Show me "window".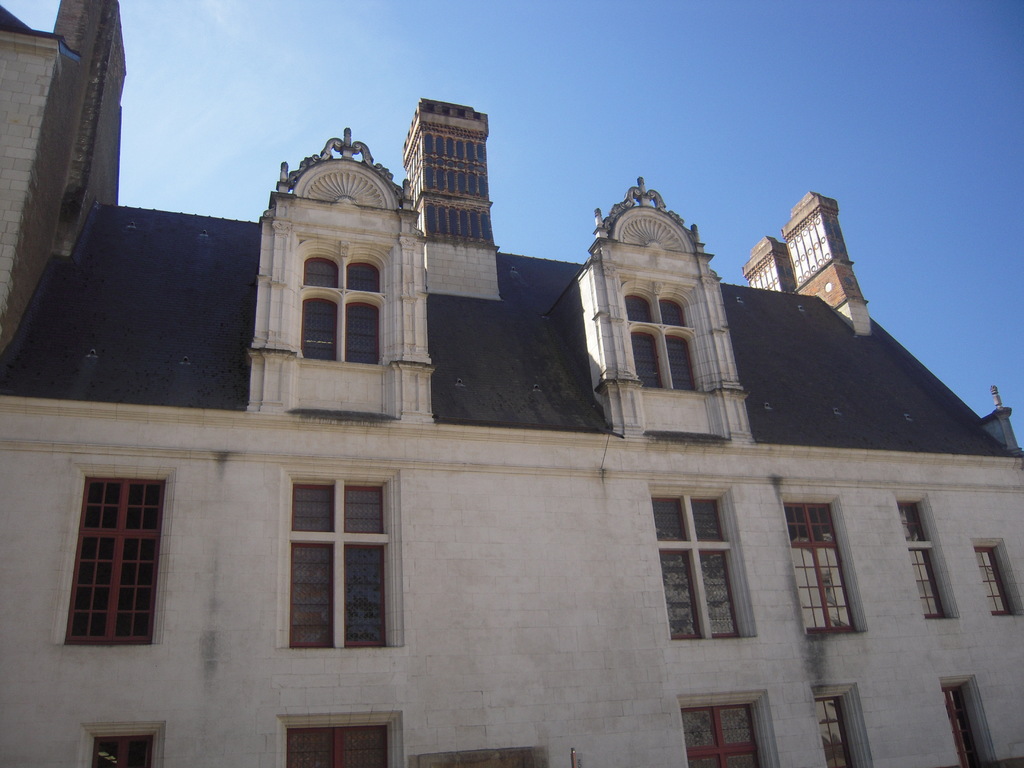
"window" is here: rect(975, 544, 1007, 614).
